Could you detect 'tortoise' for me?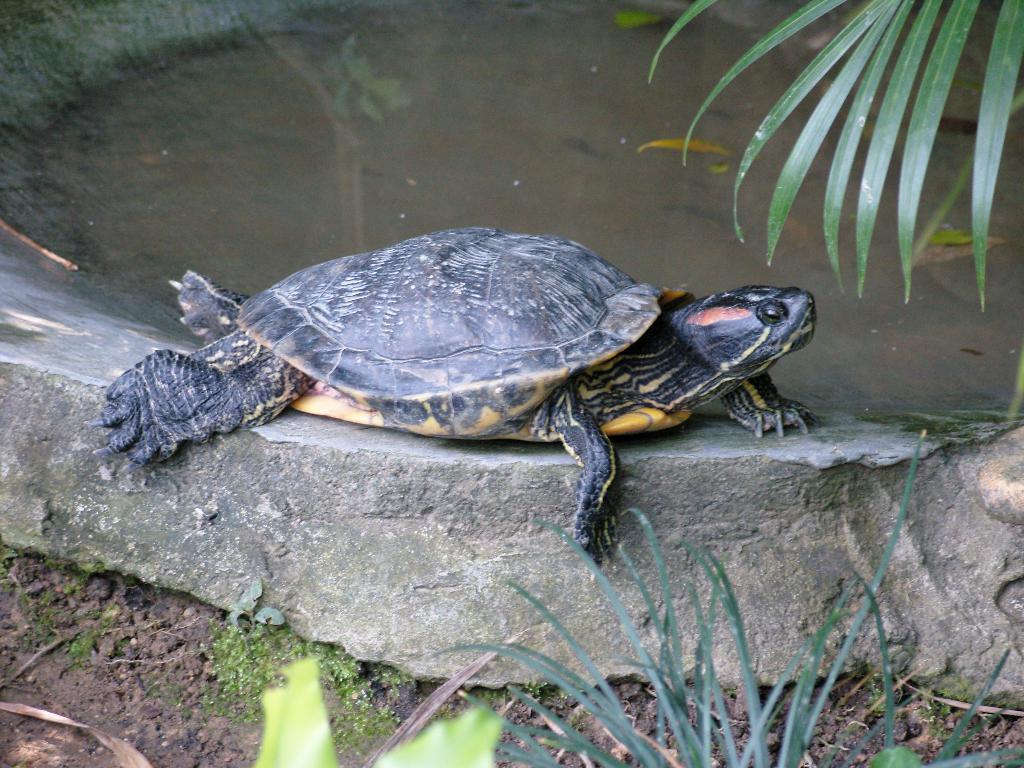
Detection result: (left=84, top=225, right=821, bottom=573).
